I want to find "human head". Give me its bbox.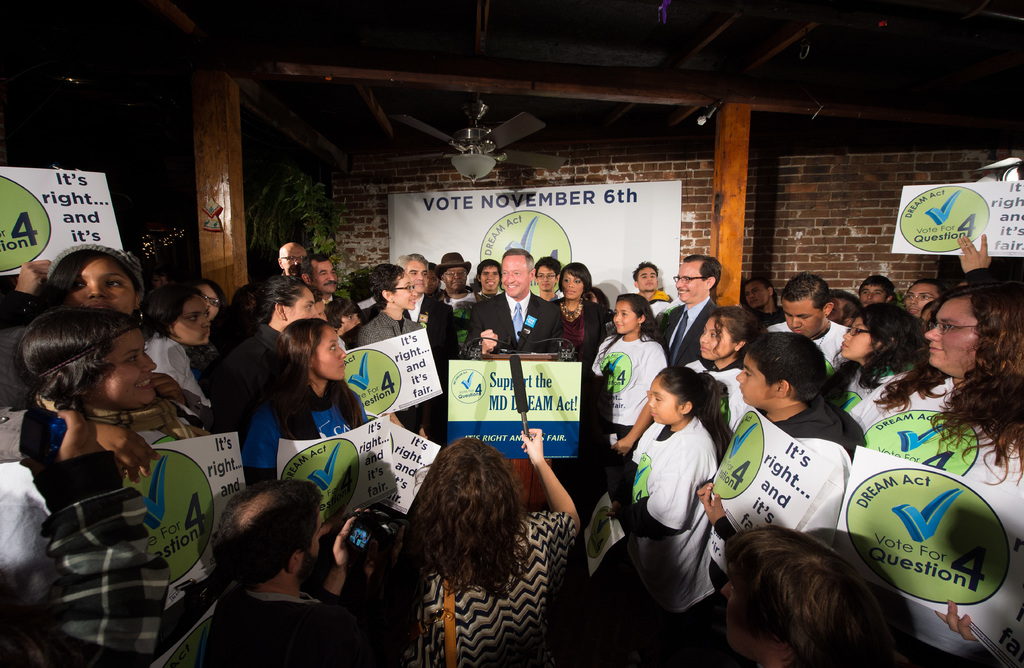
Rect(210, 480, 321, 580).
